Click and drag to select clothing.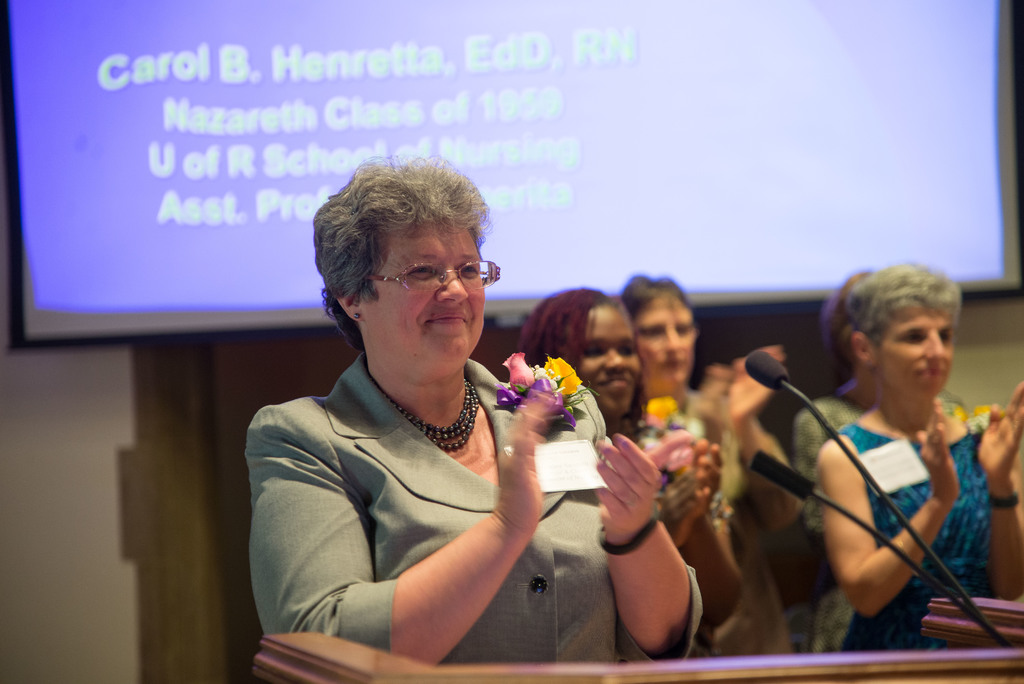
Selection: select_region(824, 399, 1002, 667).
